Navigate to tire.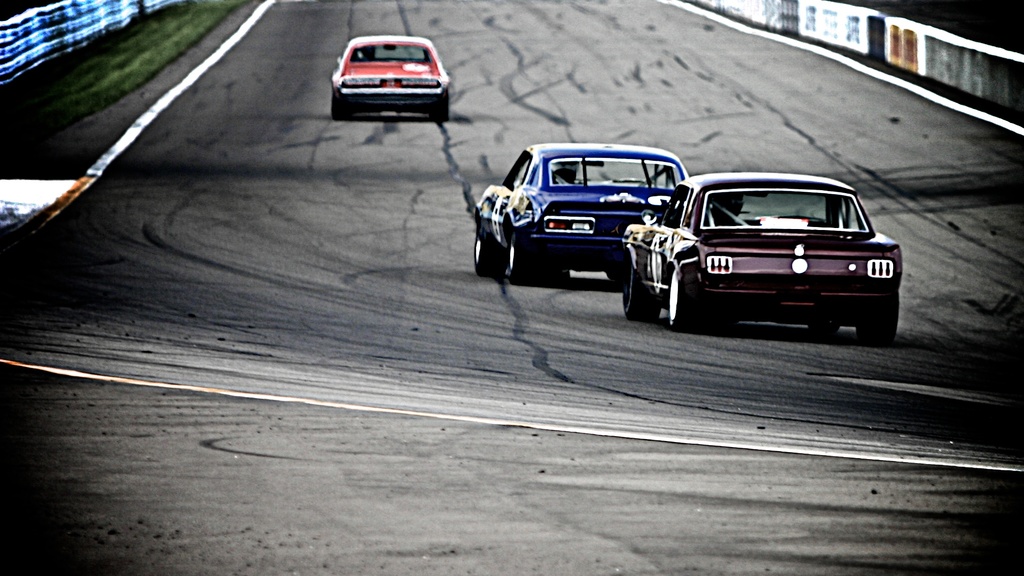
Navigation target: (606, 264, 623, 277).
